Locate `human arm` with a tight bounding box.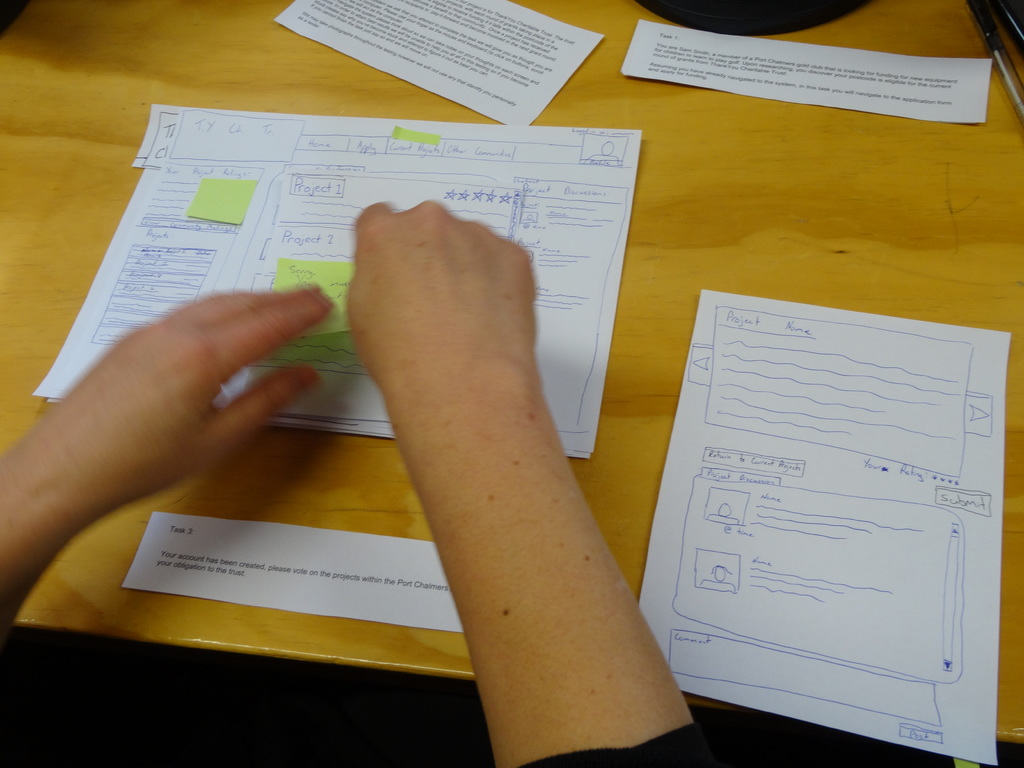
bbox=(342, 205, 711, 767).
